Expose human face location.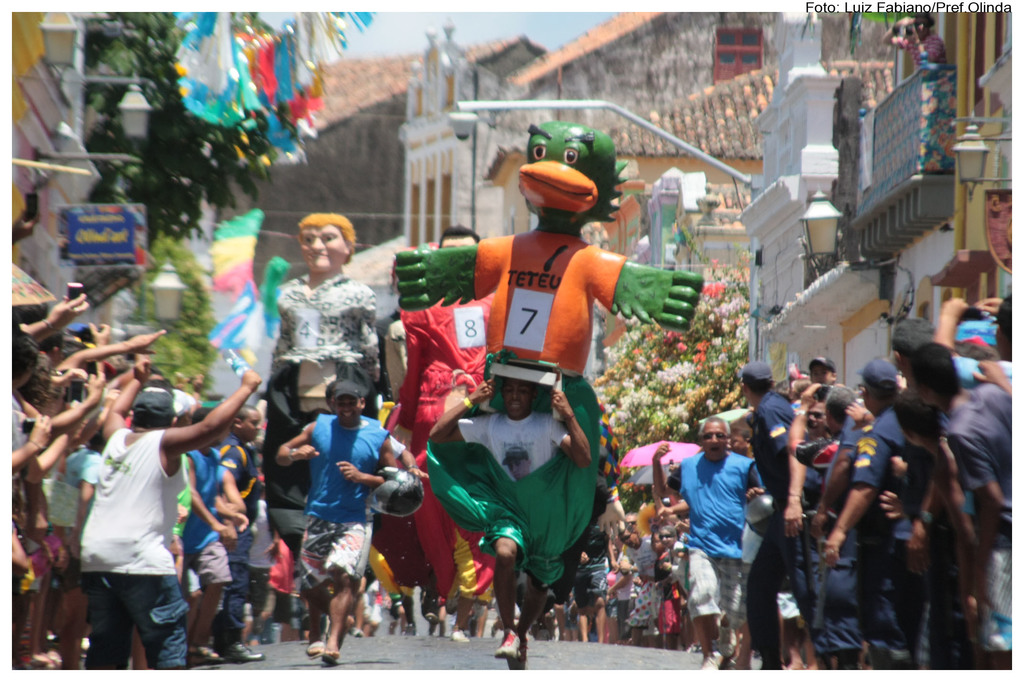
Exposed at {"x1": 301, "y1": 226, "x2": 349, "y2": 272}.
